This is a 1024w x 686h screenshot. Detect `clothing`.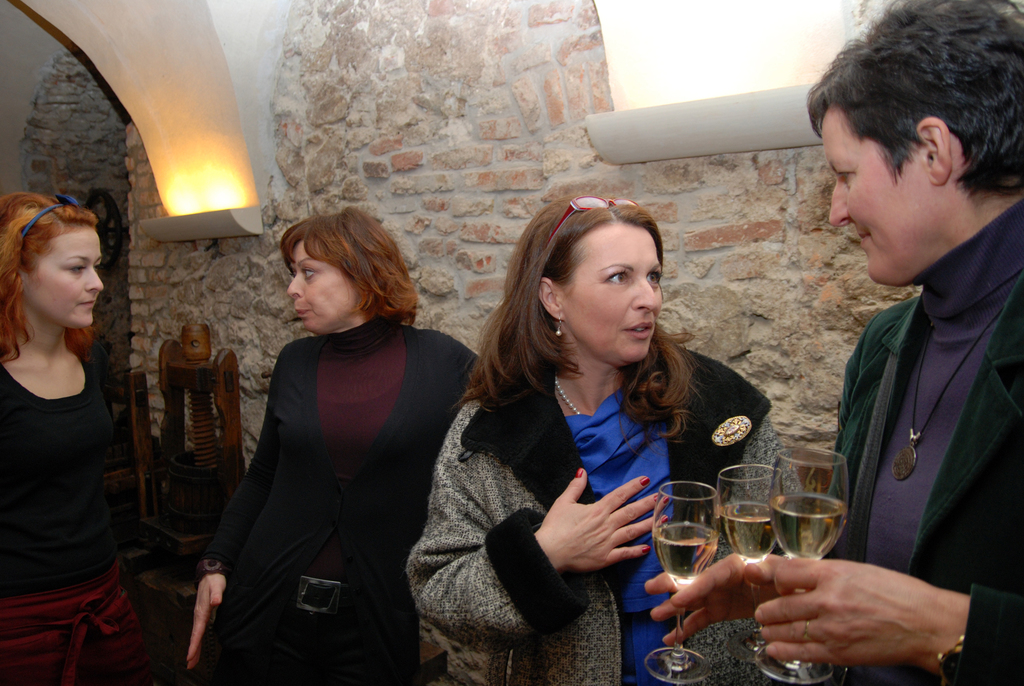
left=404, top=343, right=829, bottom=685.
